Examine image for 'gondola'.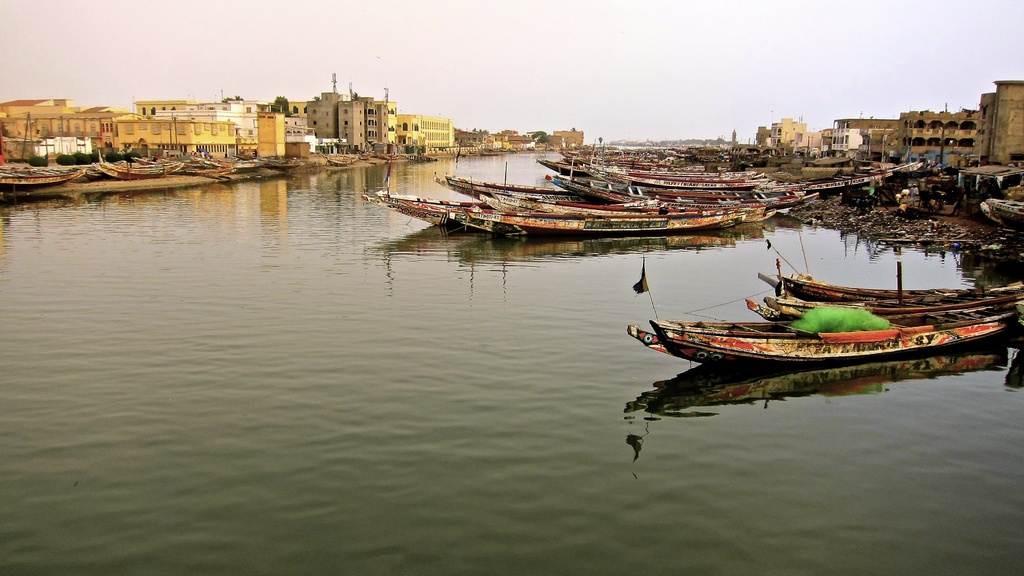
Examination result: left=51, top=156, right=129, bottom=184.
